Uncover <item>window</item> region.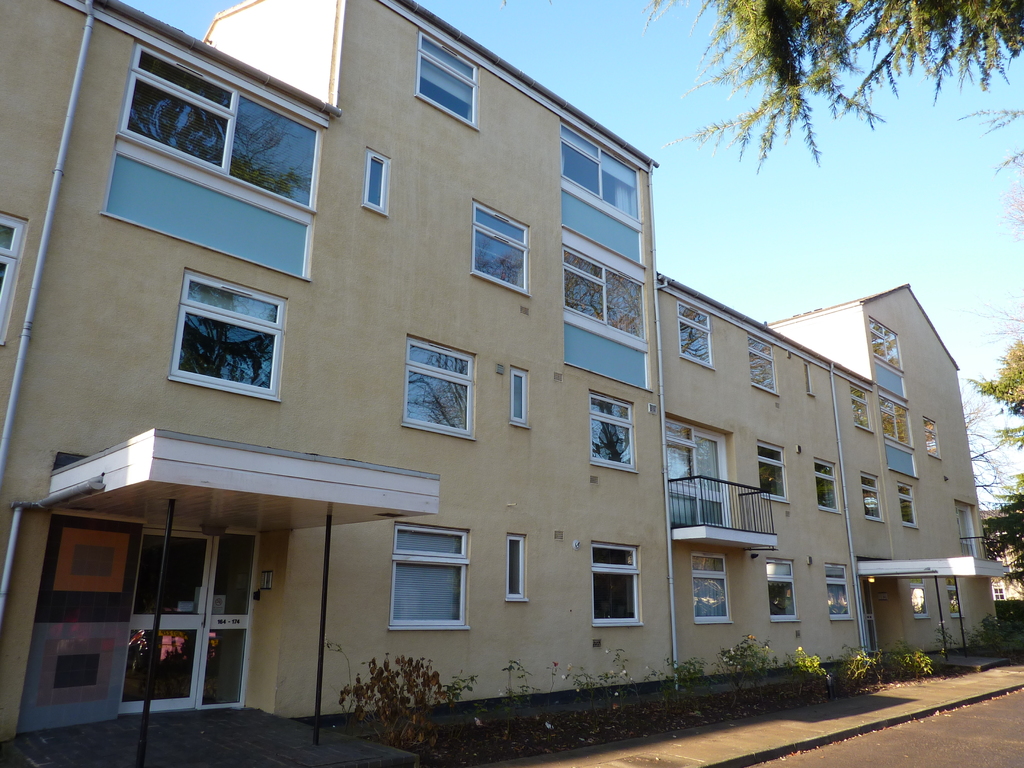
Uncovered: 945:577:963:620.
